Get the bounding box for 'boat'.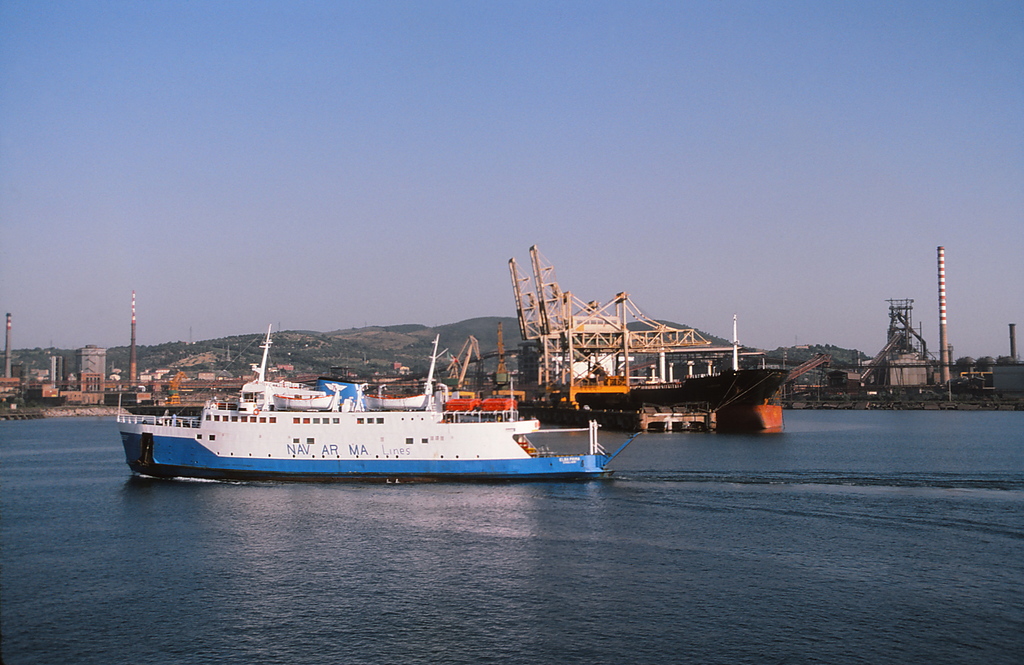
l=118, t=333, r=635, b=478.
